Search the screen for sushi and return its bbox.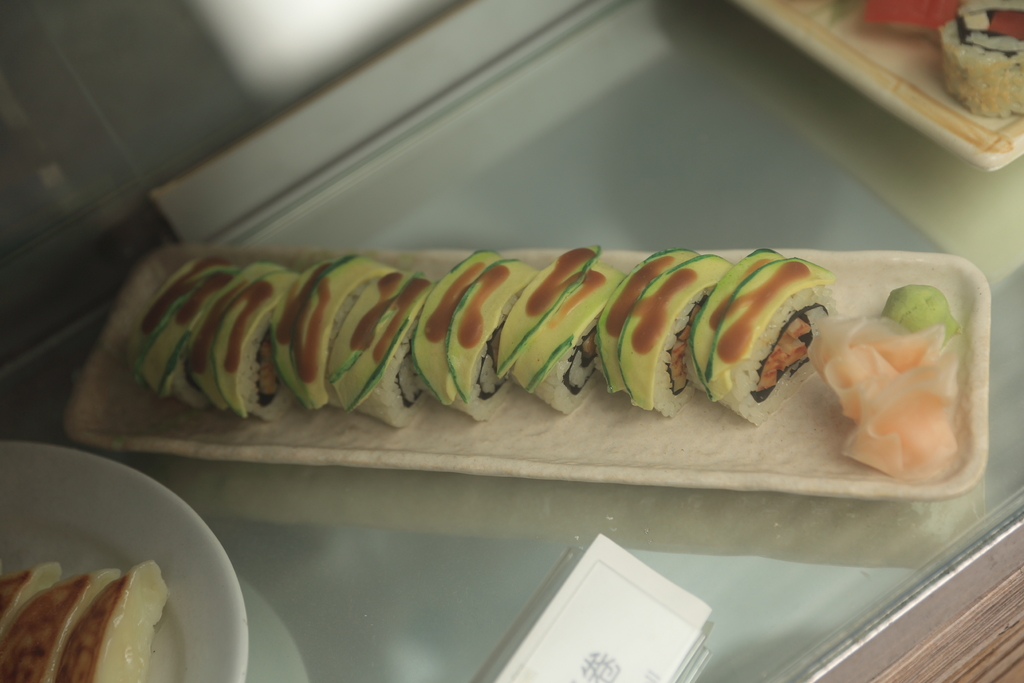
Found: bbox=[97, 223, 1002, 489].
